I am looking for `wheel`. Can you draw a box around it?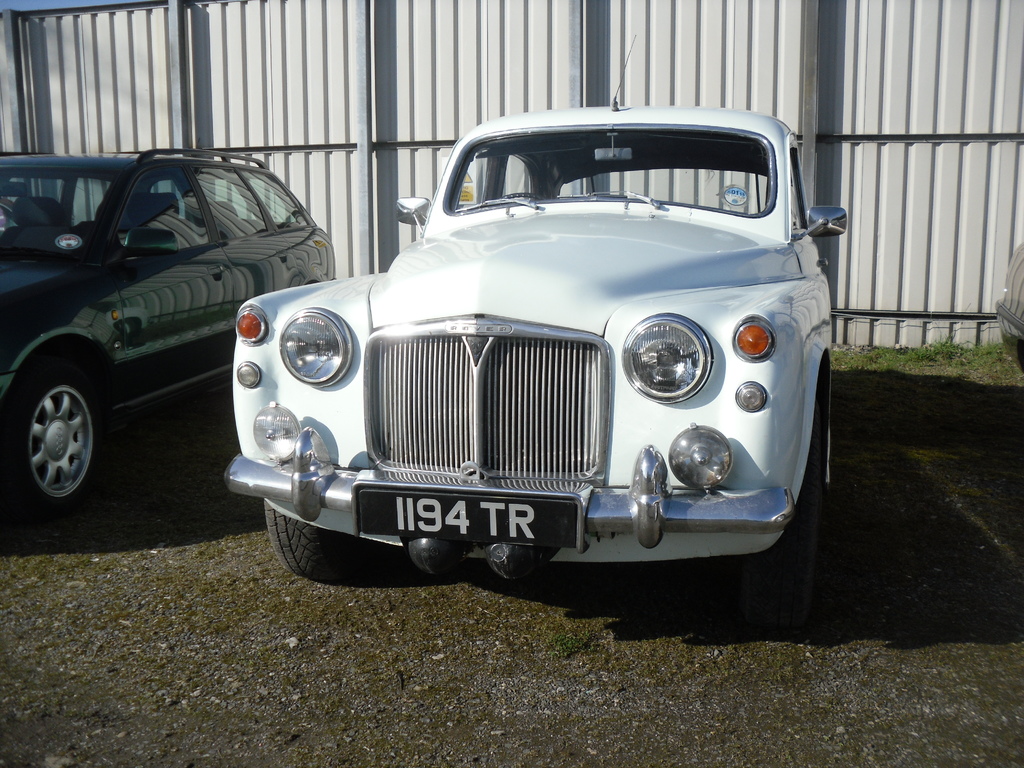
Sure, the bounding box is (500,191,542,201).
